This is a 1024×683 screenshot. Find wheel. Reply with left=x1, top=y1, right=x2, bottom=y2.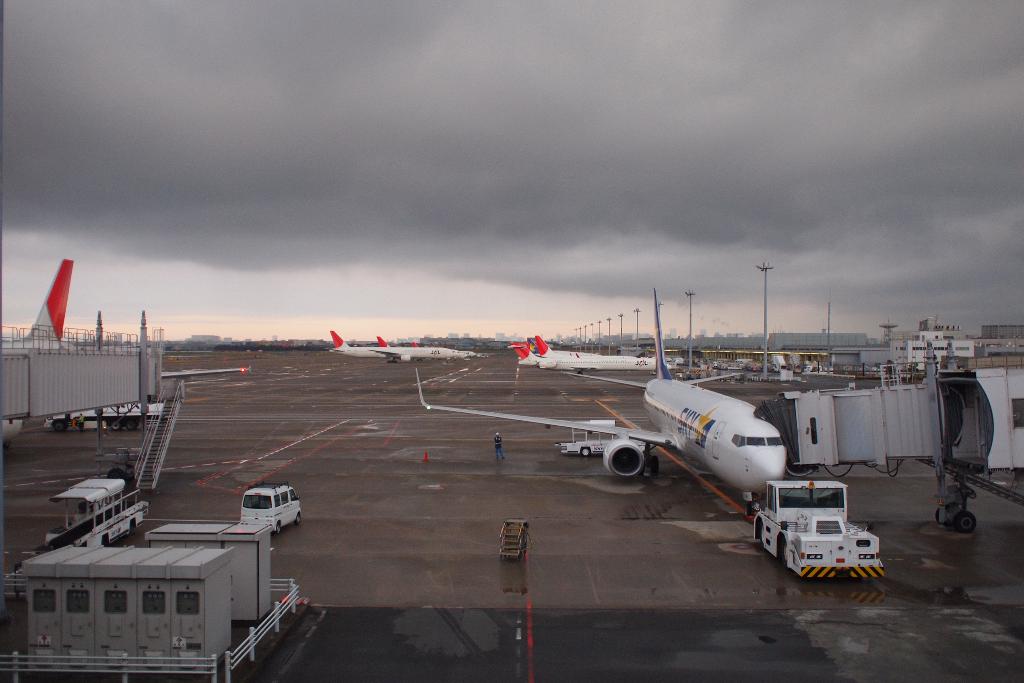
left=110, top=419, right=122, bottom=430.
